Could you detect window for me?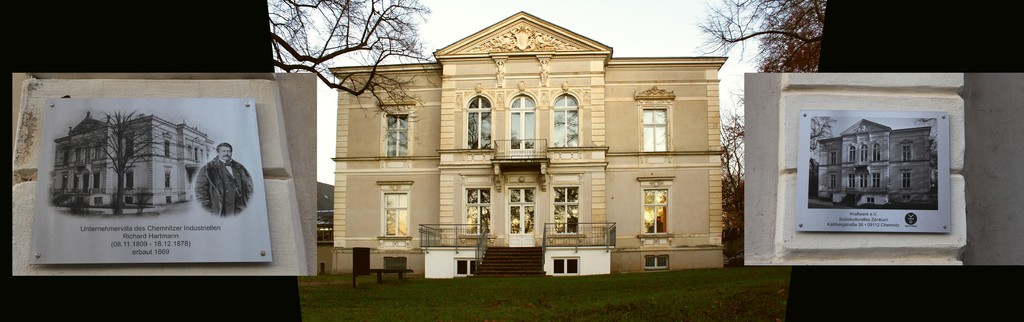
Detection result: (left=72, top=173, right=79, bottom=191).
